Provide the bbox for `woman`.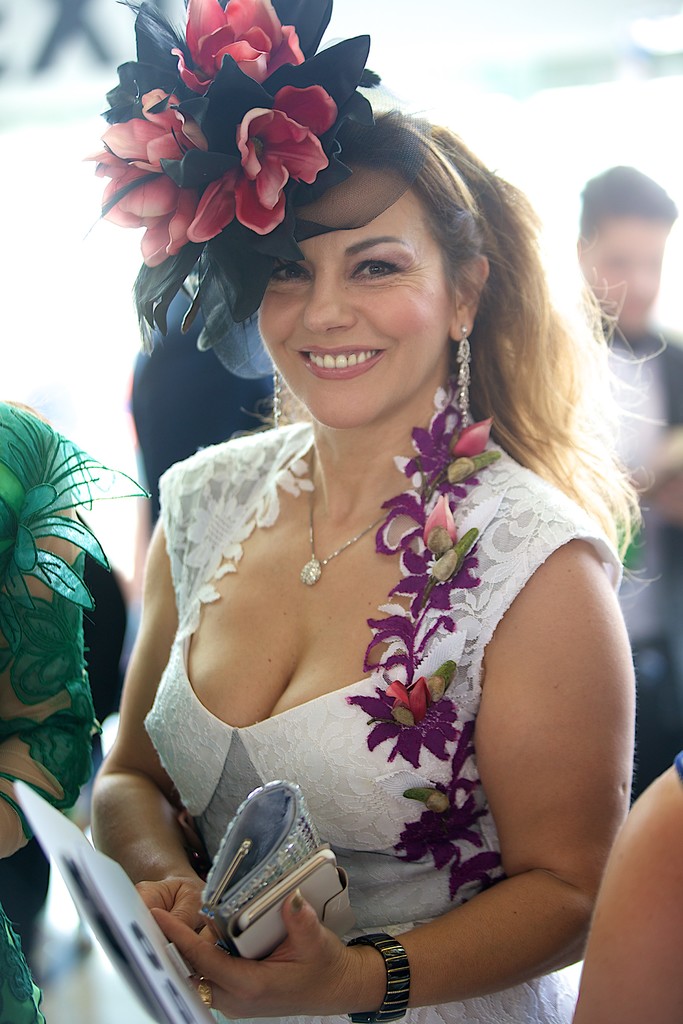
rect(60, 65, 668, 1021).
